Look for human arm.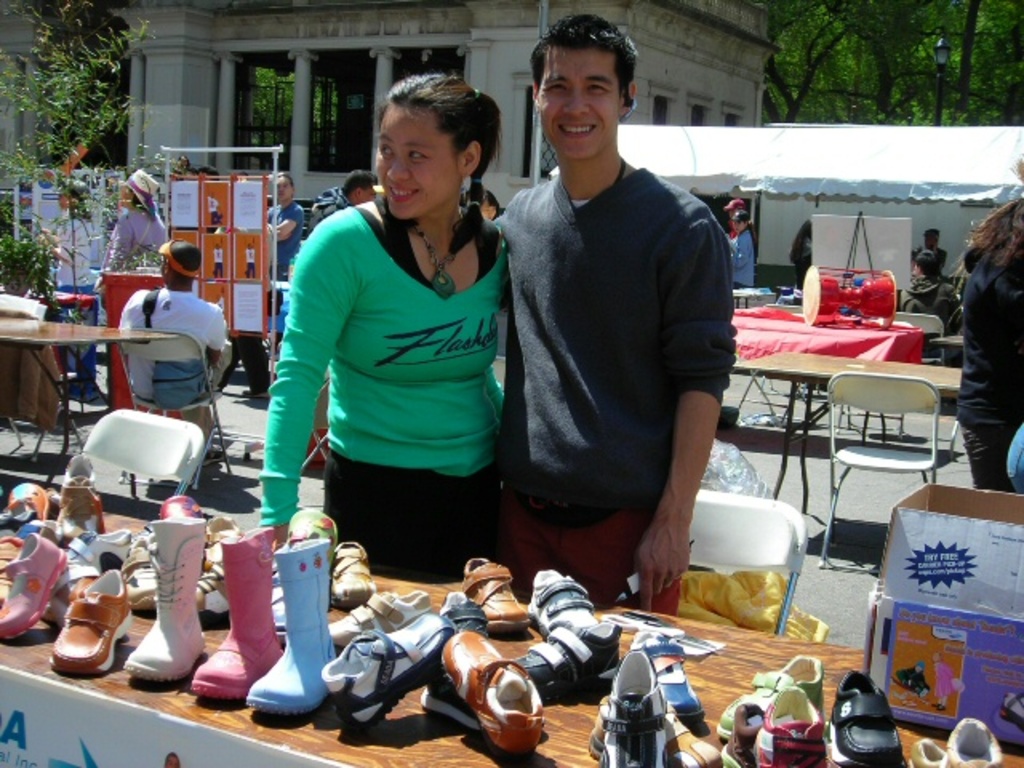
Found: <region>208, 302, 227, 366</region>.
